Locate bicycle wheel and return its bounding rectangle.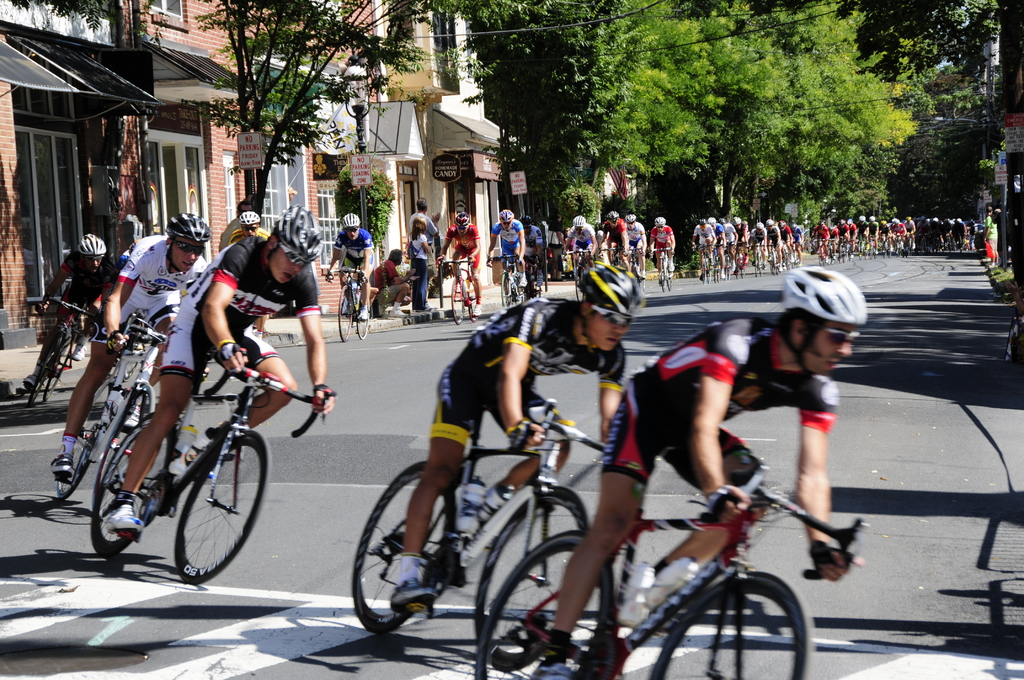
[x1=359, y1=293, x2=368, y2=343].
